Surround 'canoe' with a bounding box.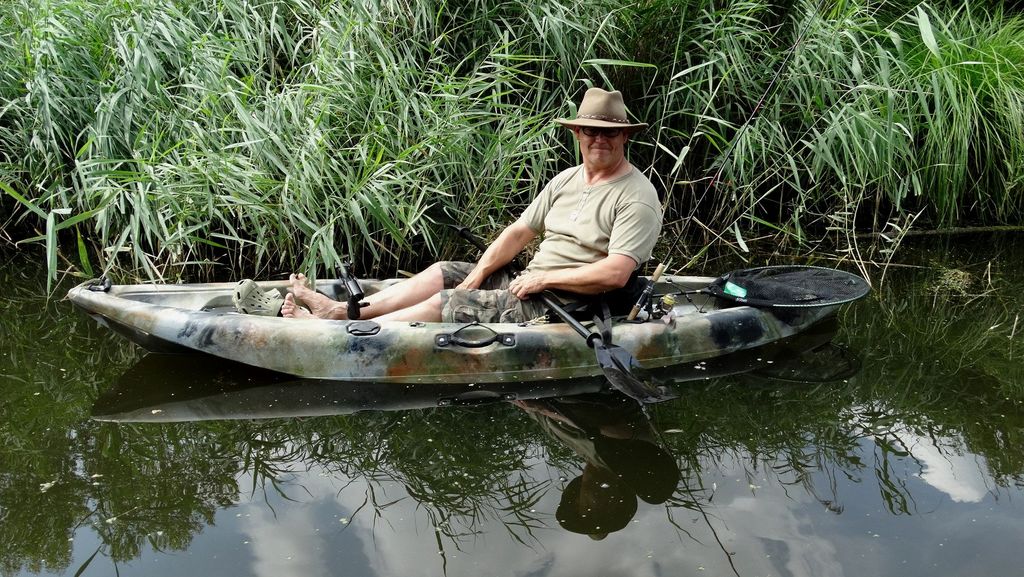
(80, 199, 819, 402).
